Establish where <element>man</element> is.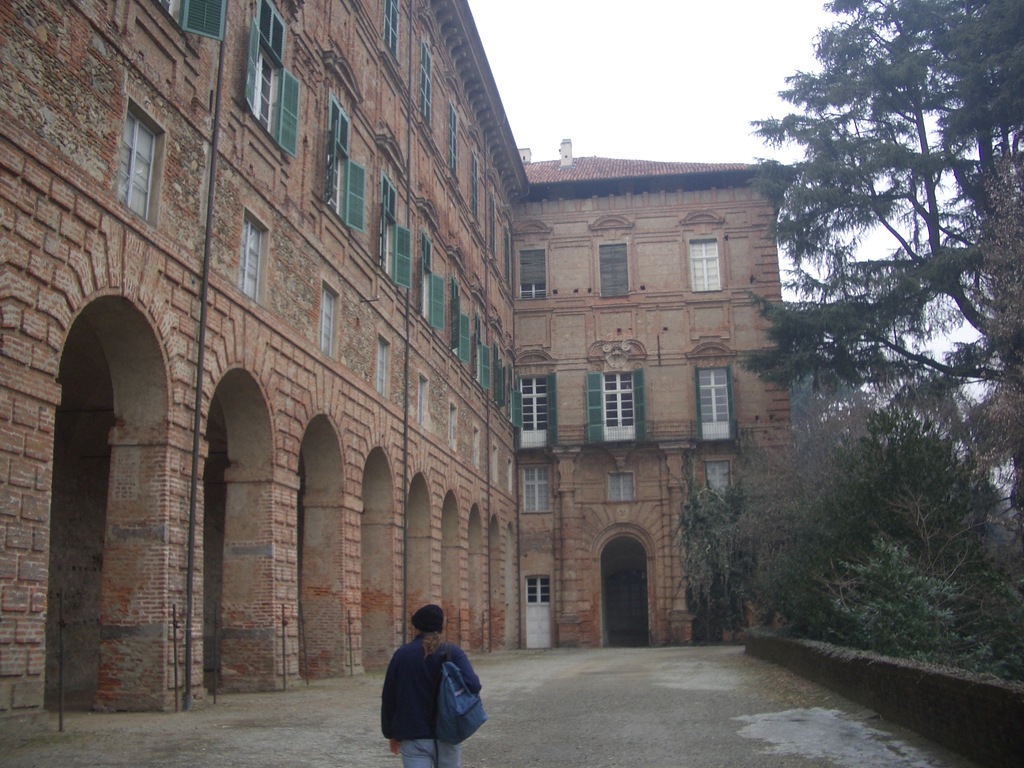
Established at BBox(380, 603, 481, 765).
